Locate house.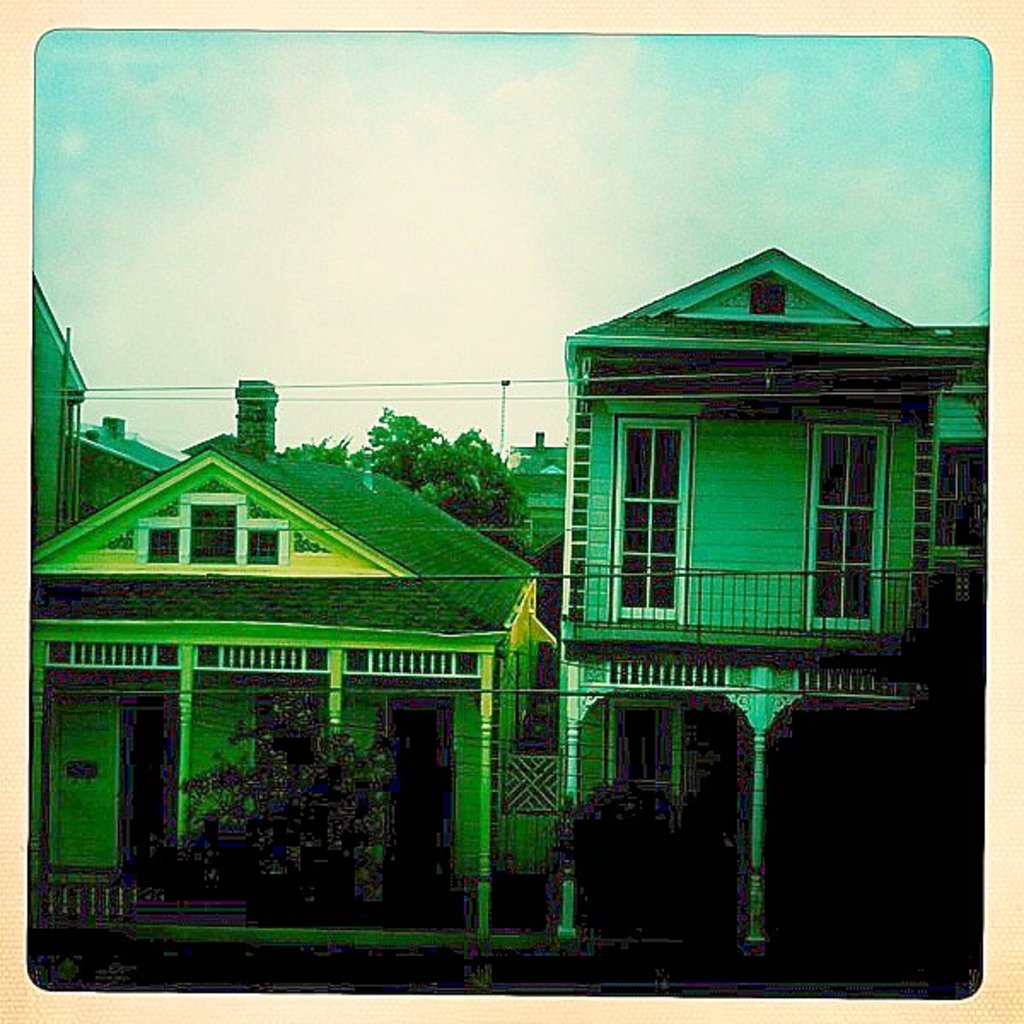
Bounding box: 12 374 558 956.
